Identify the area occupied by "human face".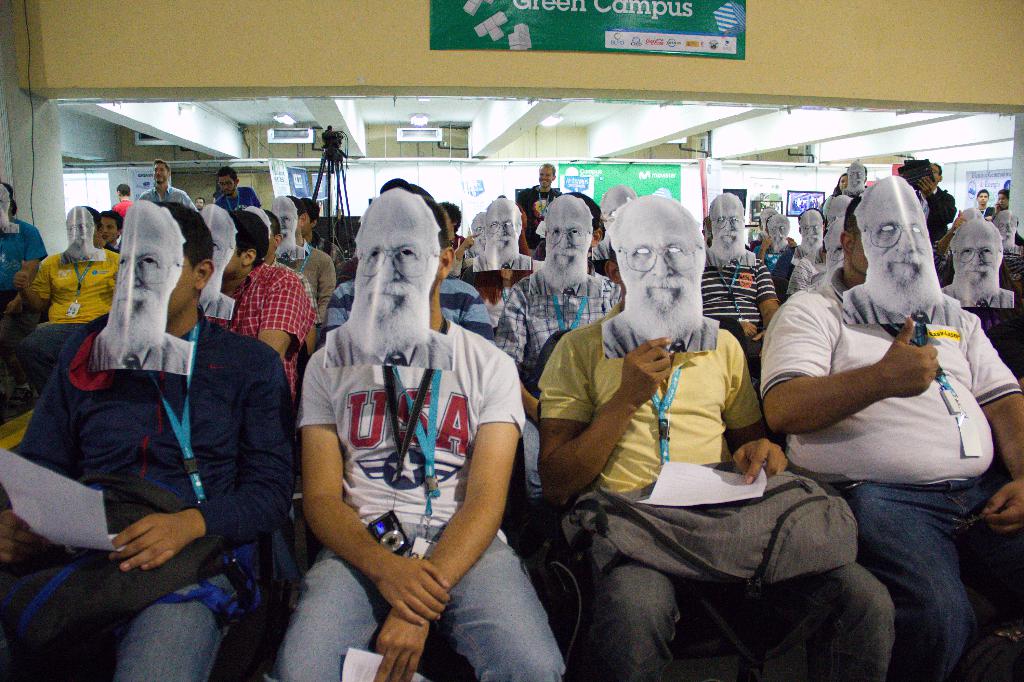
Area: 949,220,1000,284.
